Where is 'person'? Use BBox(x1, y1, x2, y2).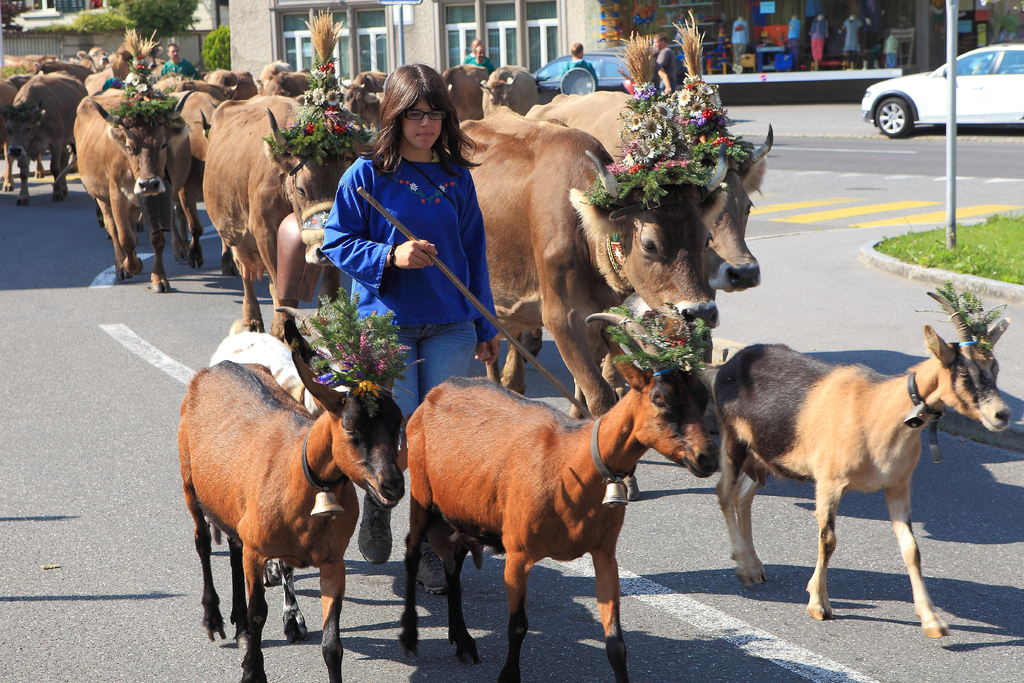
BBox(806, 12, 828, 71).
